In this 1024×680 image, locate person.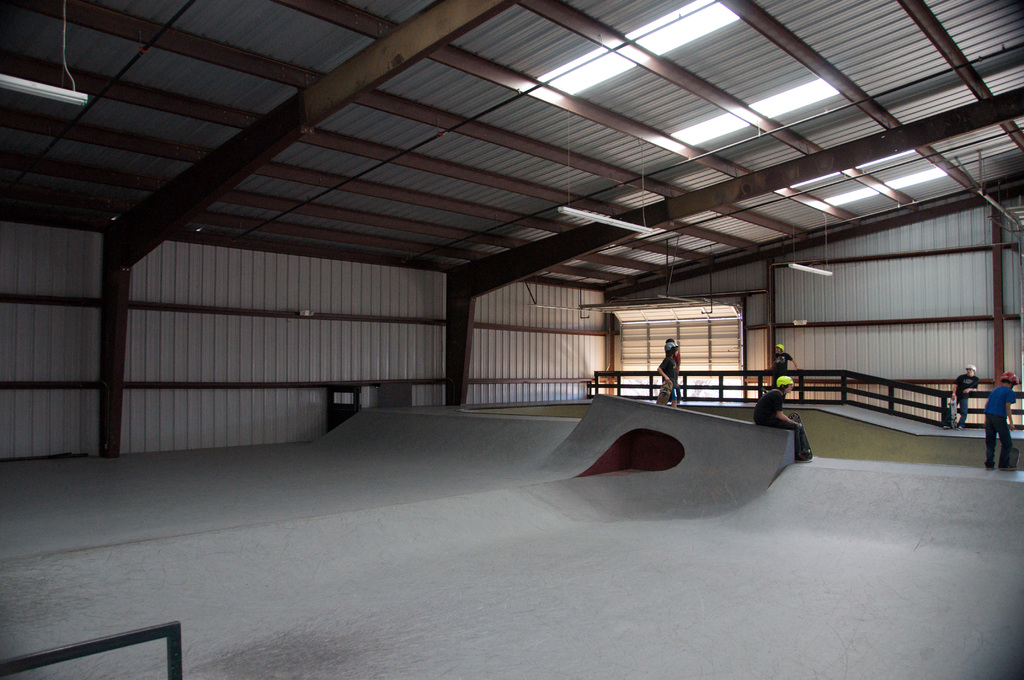
Bounding box: select_region(657, 341, 681, 405).
